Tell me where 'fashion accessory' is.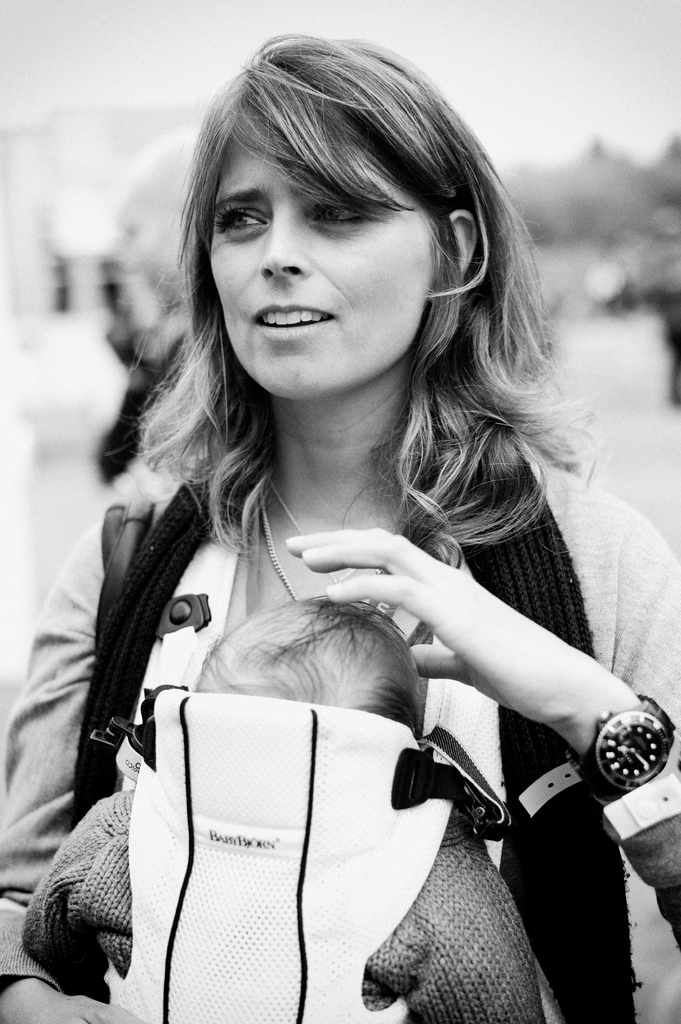
'fashion accessory' is at box=[70, 409, 643, 1023].
